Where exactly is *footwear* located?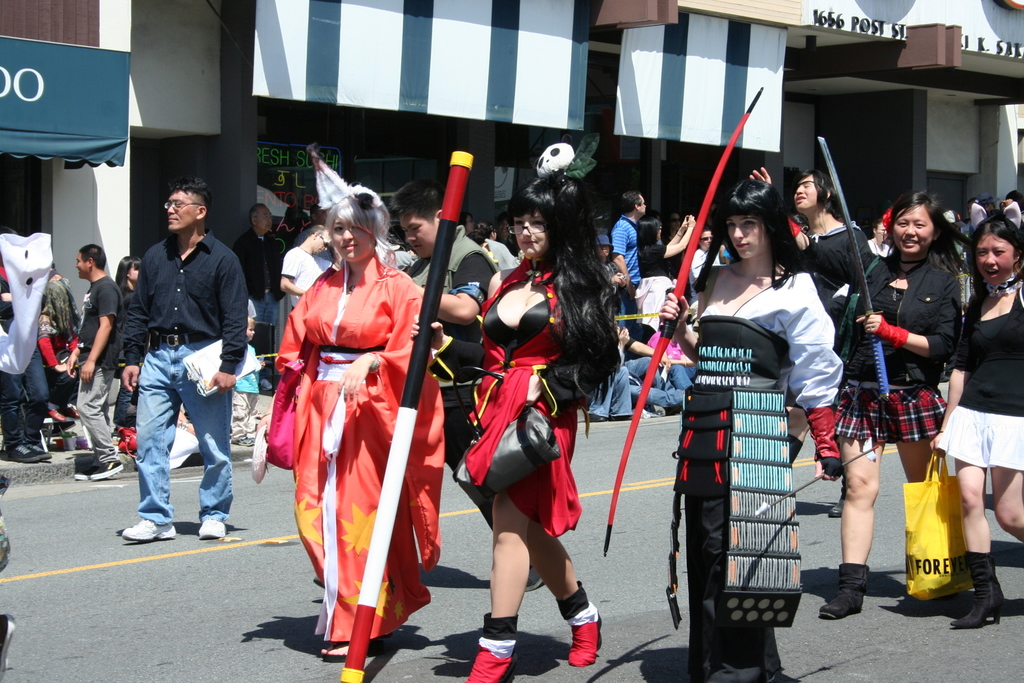
Its bounding box is <bbox>15, 434, 52, 459</bbox>.
